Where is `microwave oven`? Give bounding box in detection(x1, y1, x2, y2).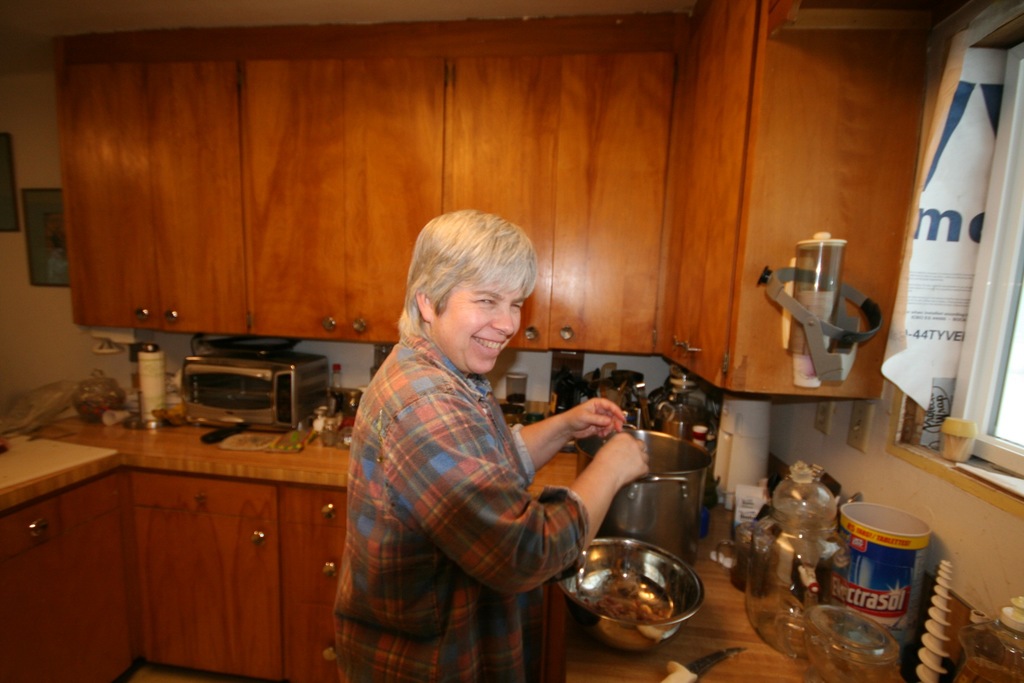
detection(184, 350, 332, 435).
